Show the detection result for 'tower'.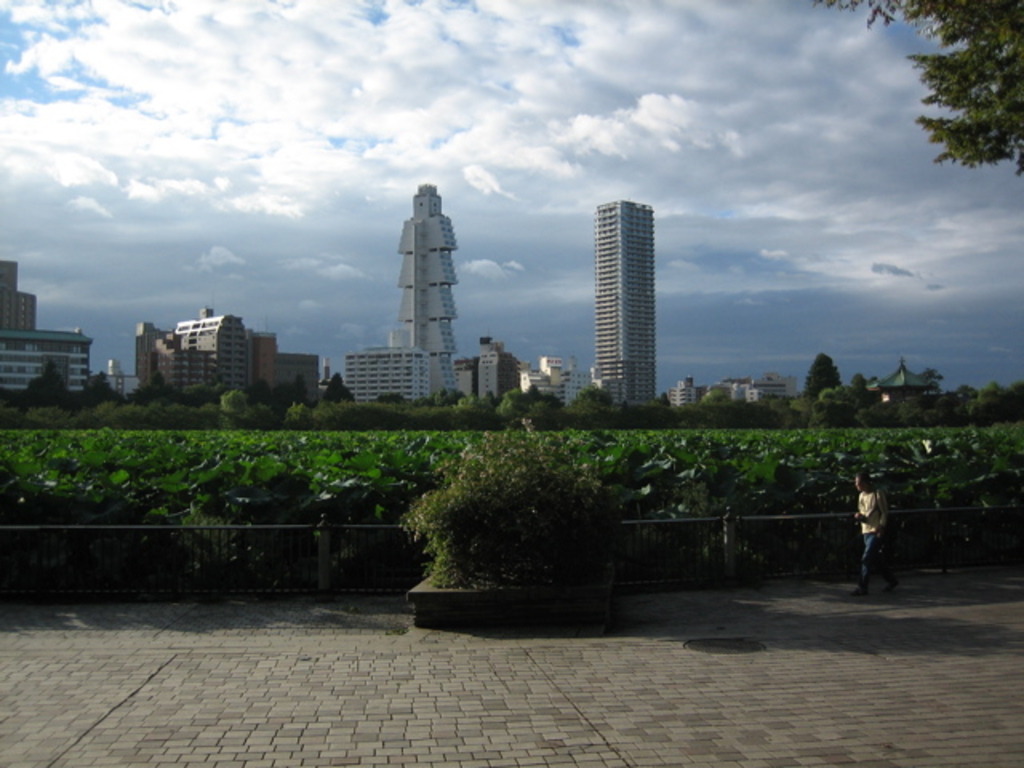
<box>595,198,659,398</box>.
